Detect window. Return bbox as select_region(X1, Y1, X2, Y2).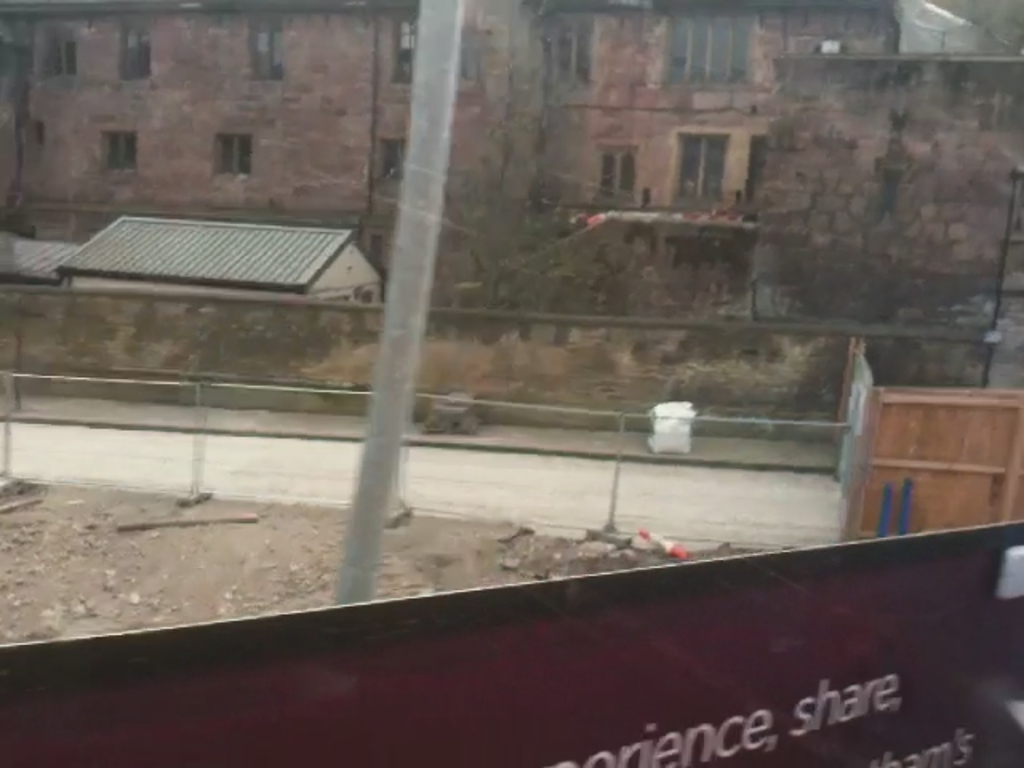
select_region(542, 18, 586, 83).
